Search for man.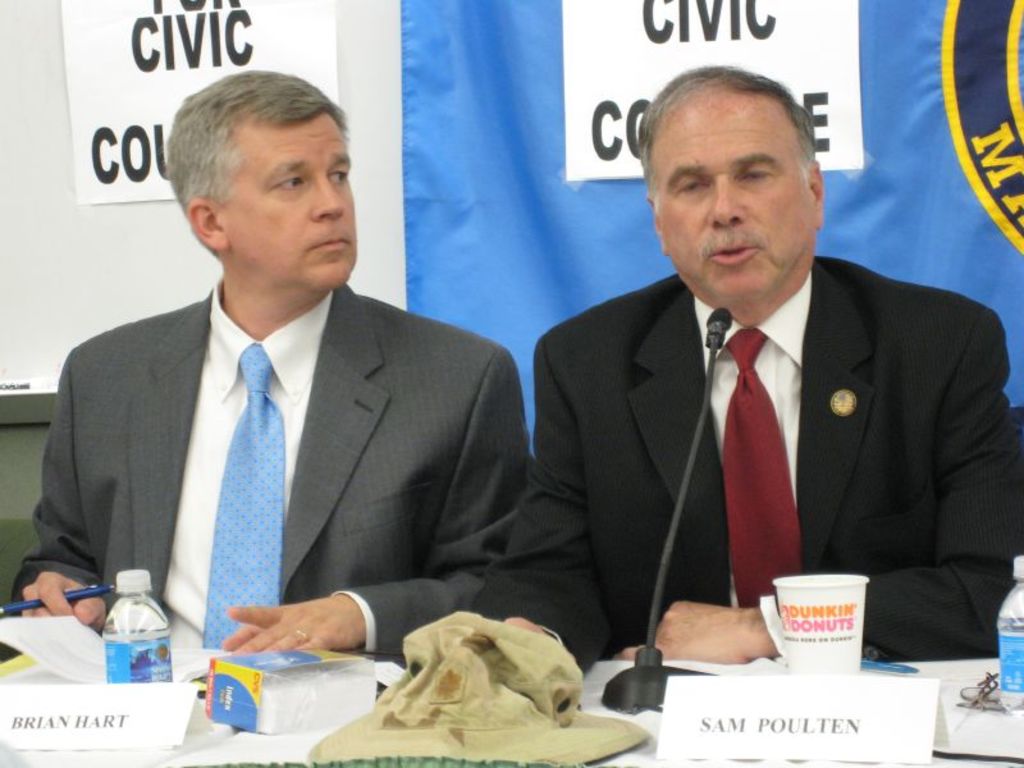
Found at 36,131,538,724.
